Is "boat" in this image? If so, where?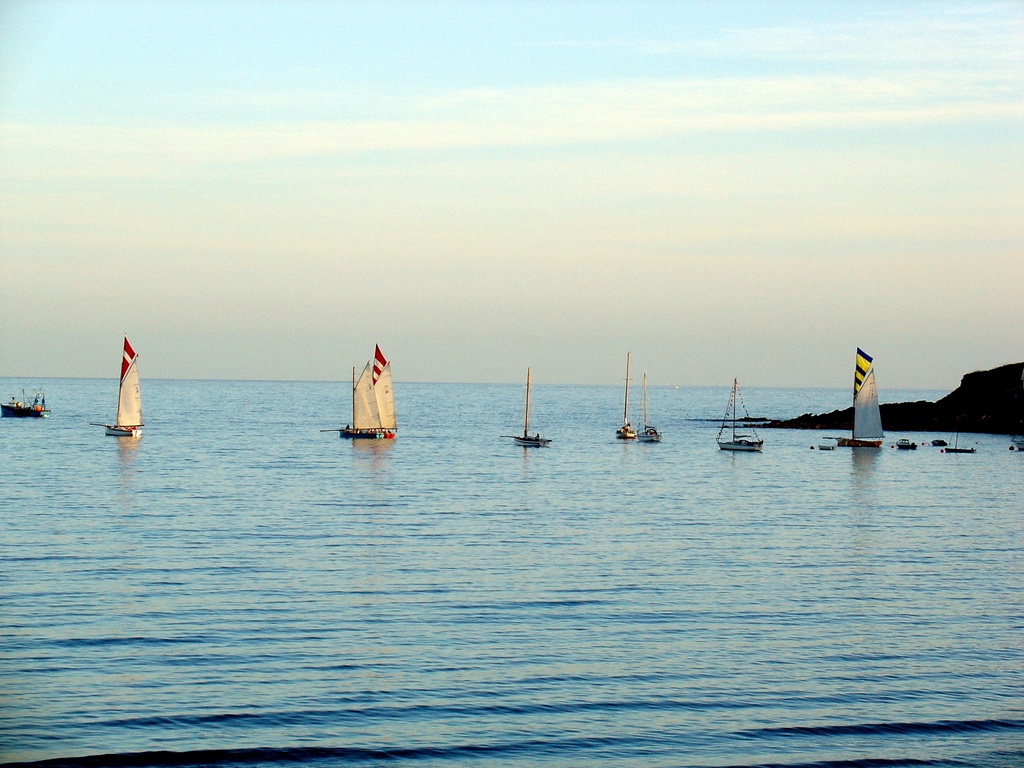
Yes, at [x1=324, y1=338, x2=402, y2=445].
